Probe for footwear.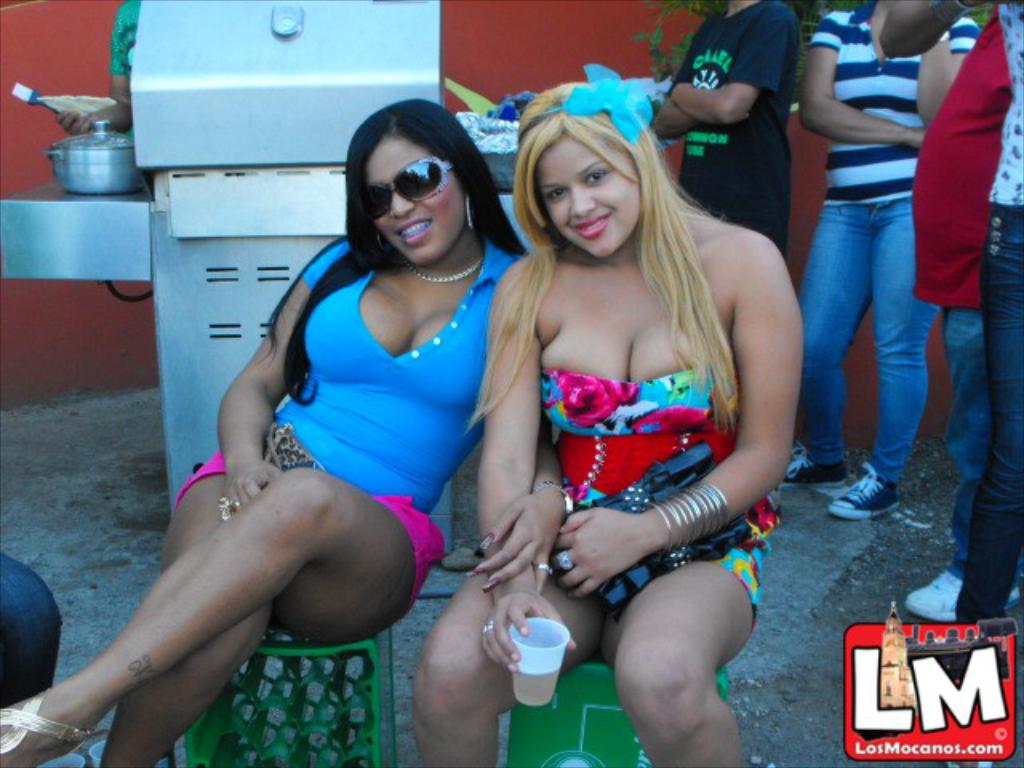
Probe result: (826,458,901,518).
